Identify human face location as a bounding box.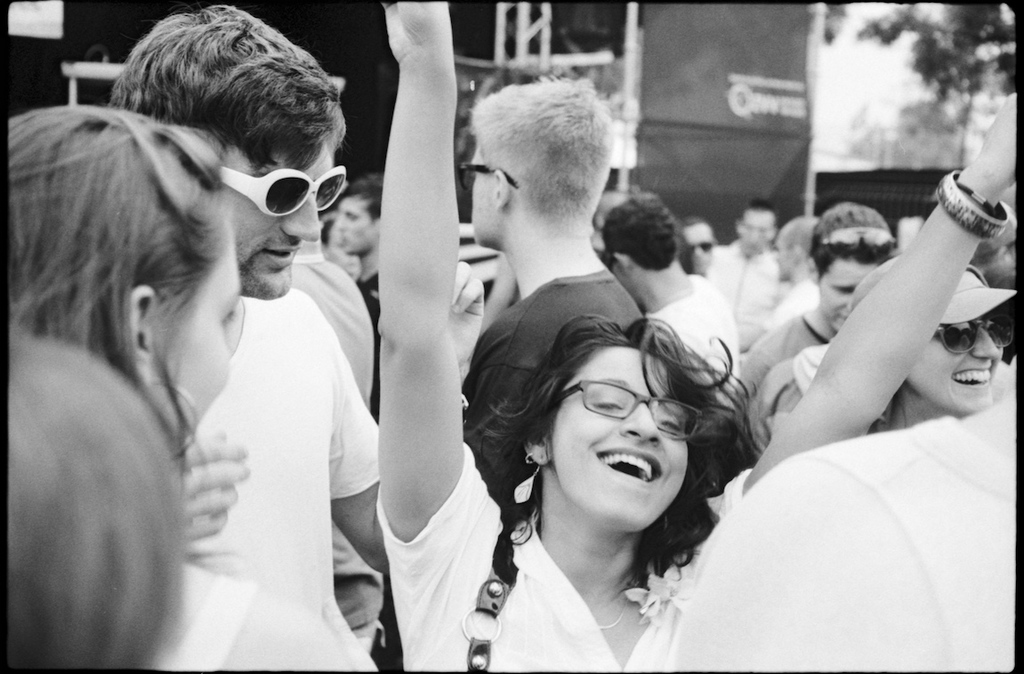
(152, 237, 245, 445).
